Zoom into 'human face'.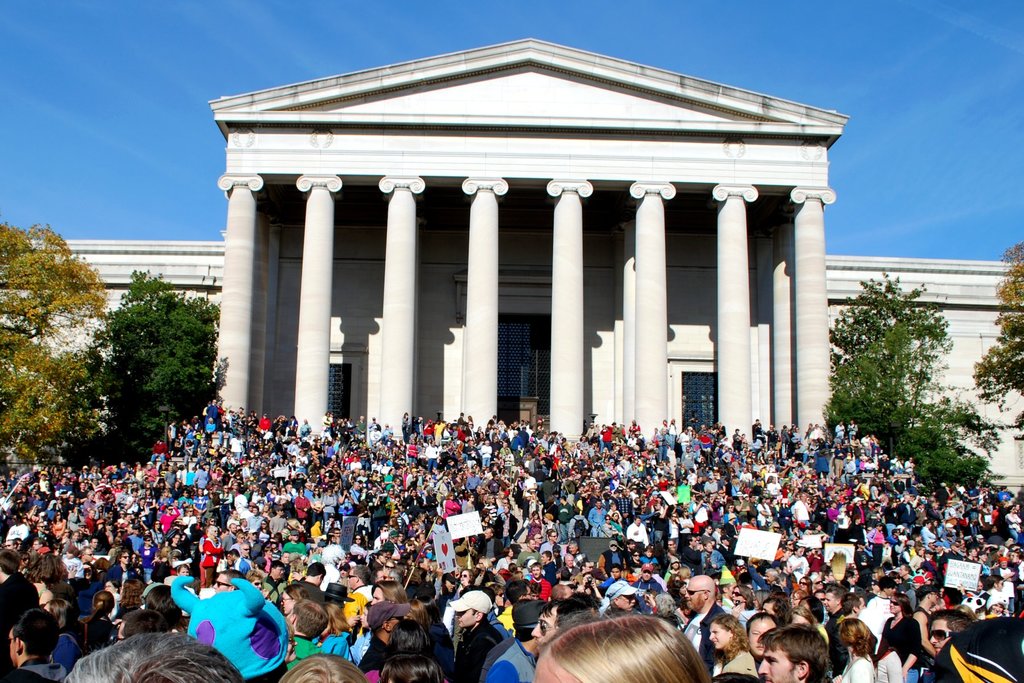
Zoom target: box=[682, 576, 708, 611].
